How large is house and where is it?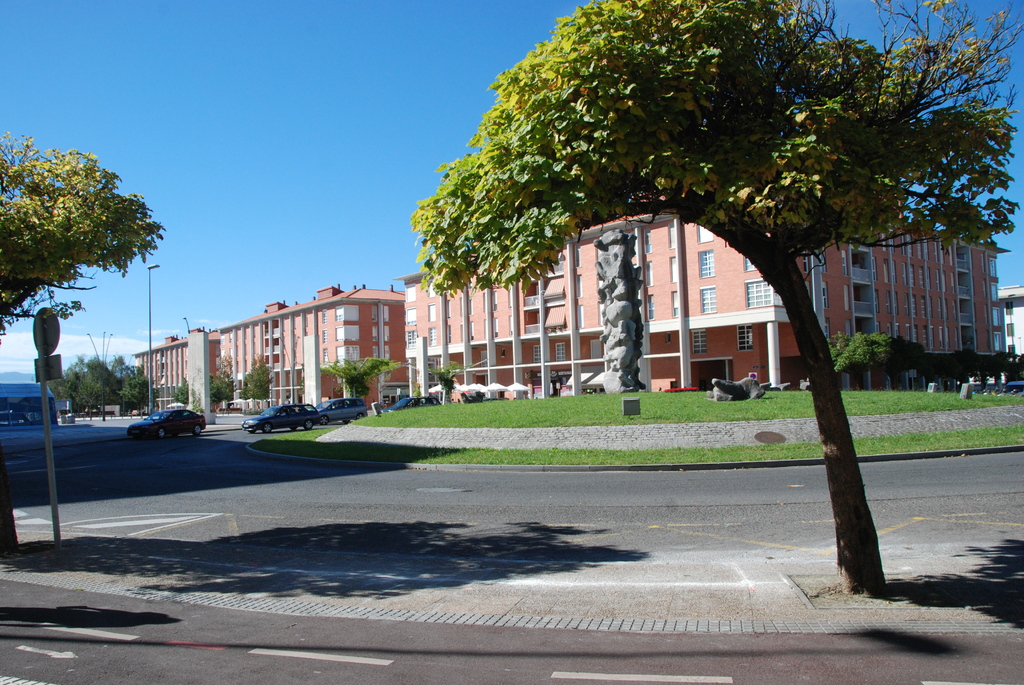
Bounding box: left=401, top=196, right=1008, bottom=402.
